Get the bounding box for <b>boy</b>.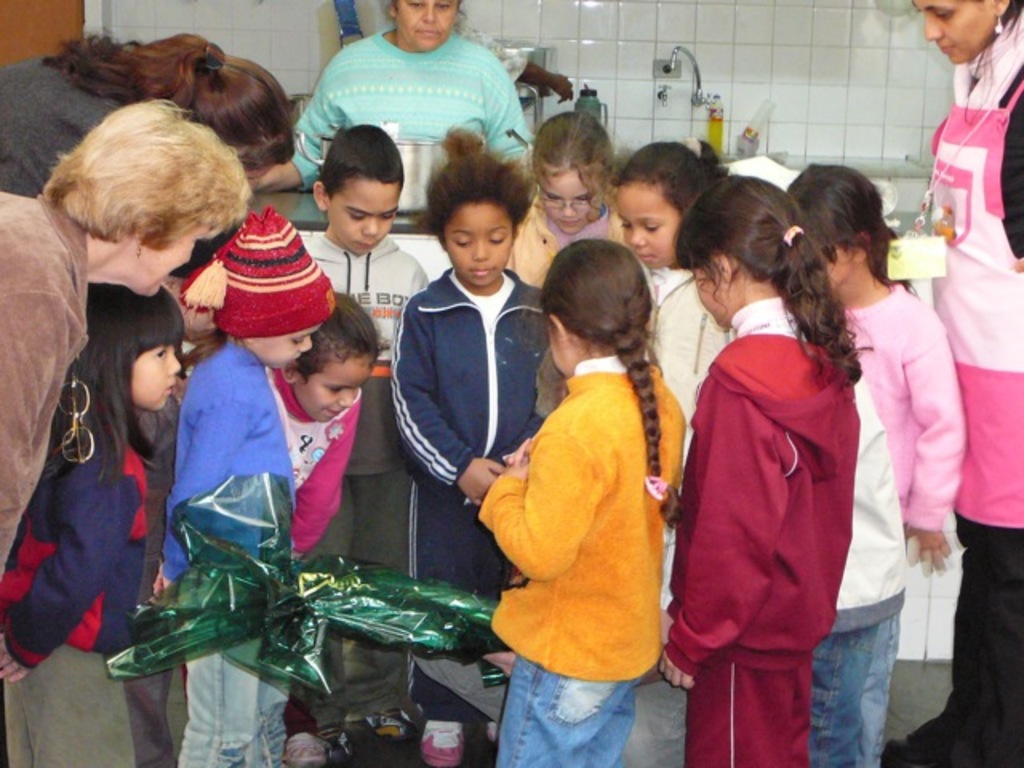
detection(176, 208, 349, 766).
